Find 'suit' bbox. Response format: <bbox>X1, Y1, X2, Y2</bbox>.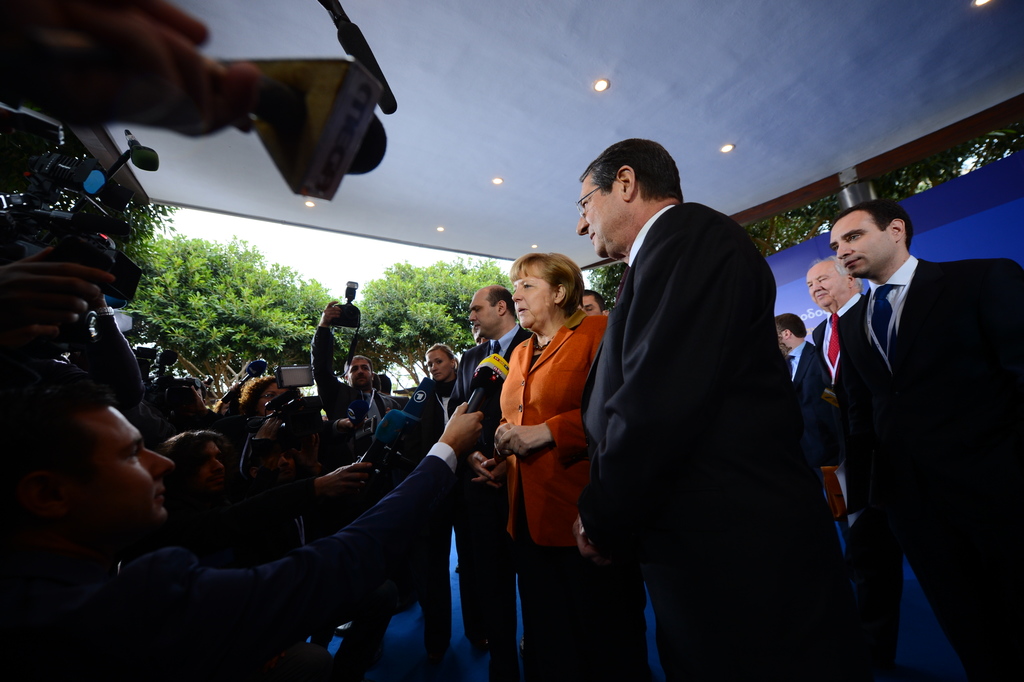
<bbox>499, 303, 655, 681</bbox>.
